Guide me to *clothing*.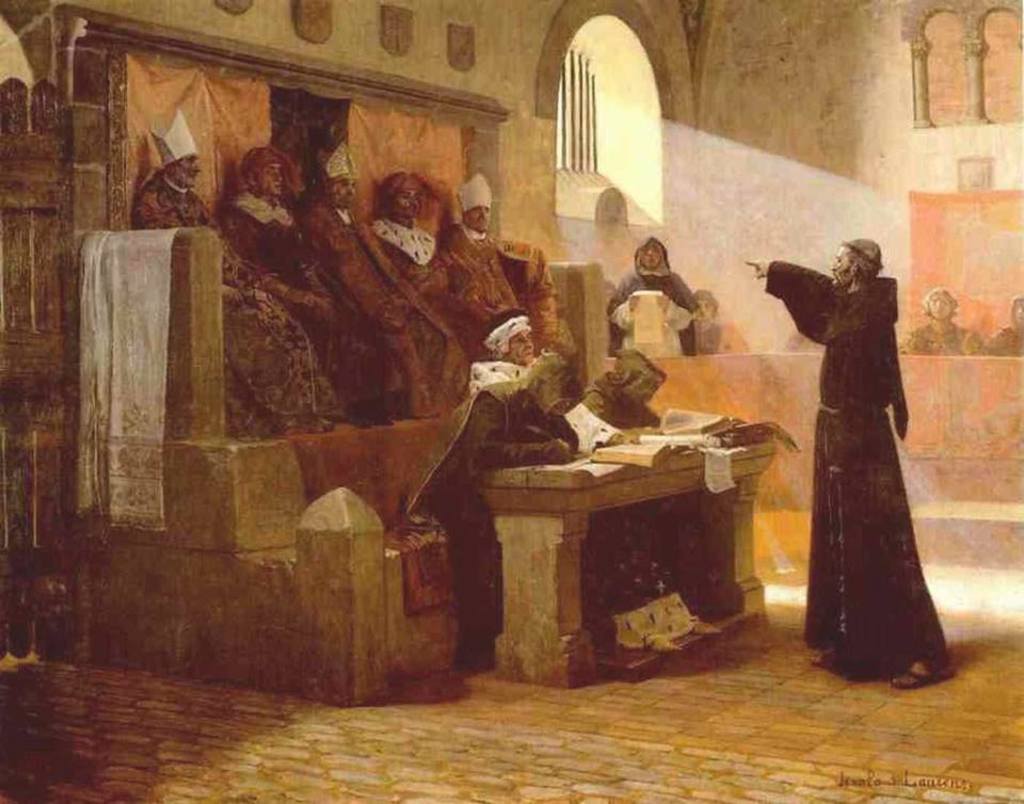
Guidance: crop(302, 199, 476, 423).
